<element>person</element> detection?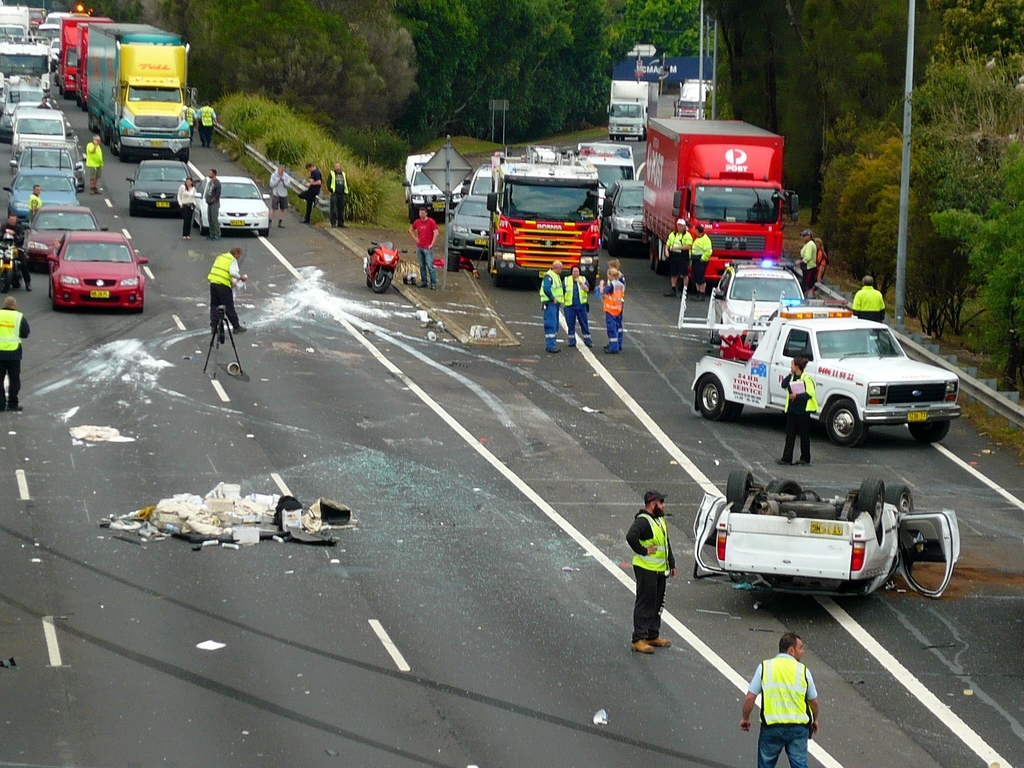
Rect(28, 182, 42, 220)
